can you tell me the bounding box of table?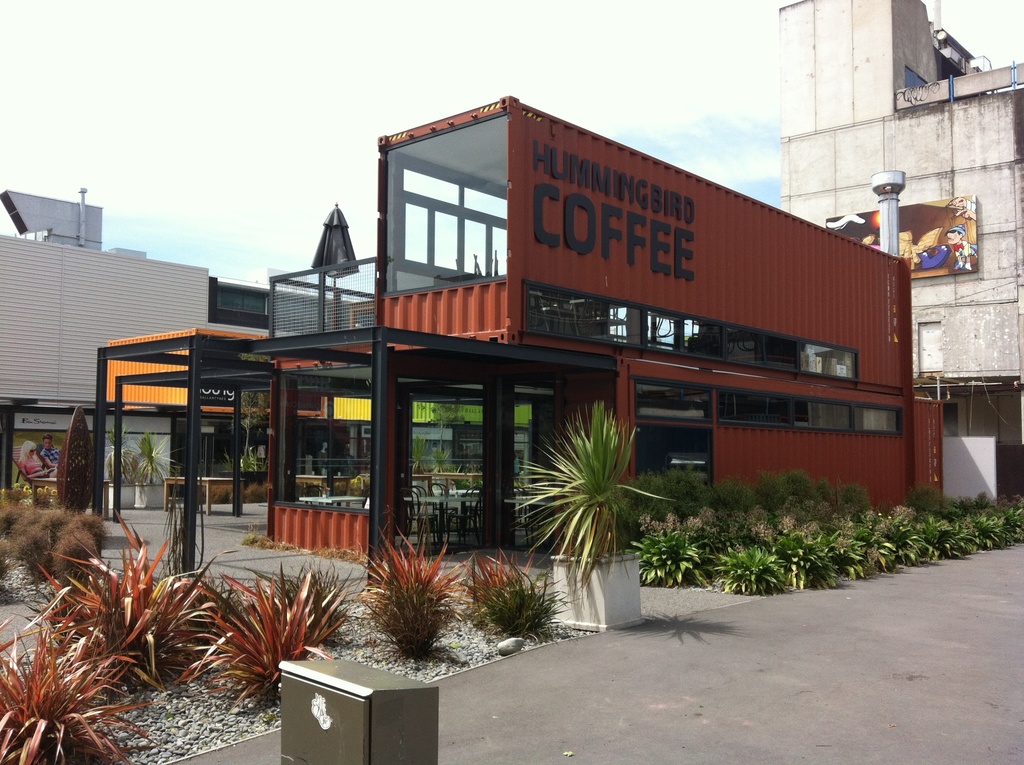
rect(502, 495, 551, 551).
